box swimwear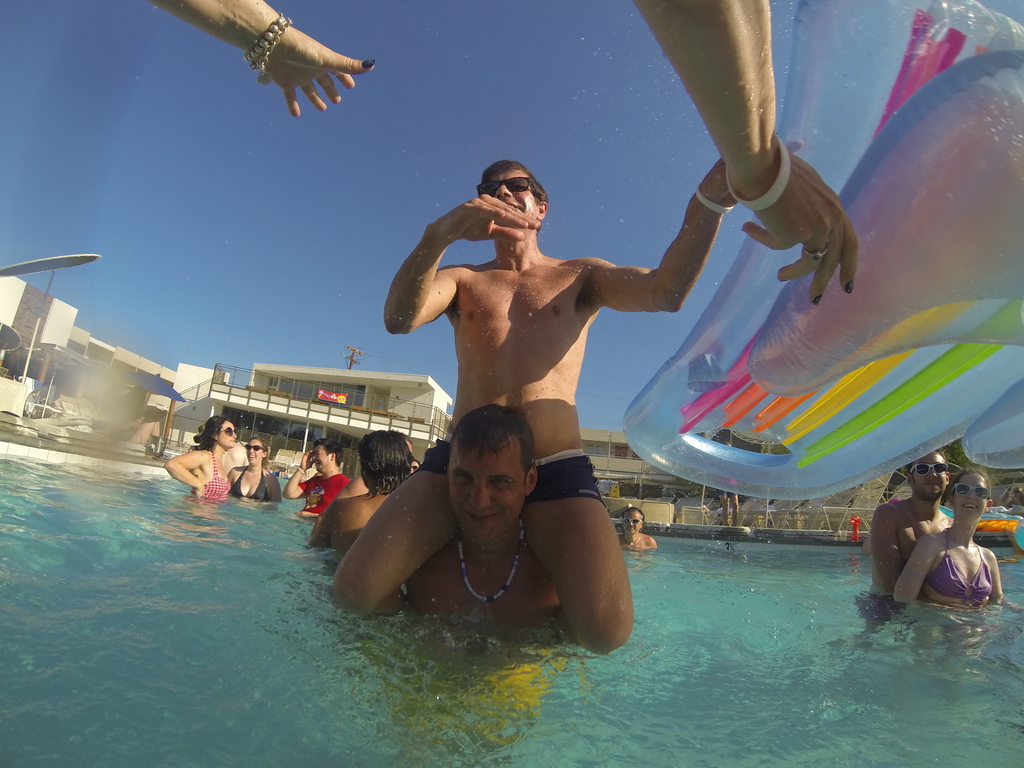
<region>931, 536, 998, 616</region>
